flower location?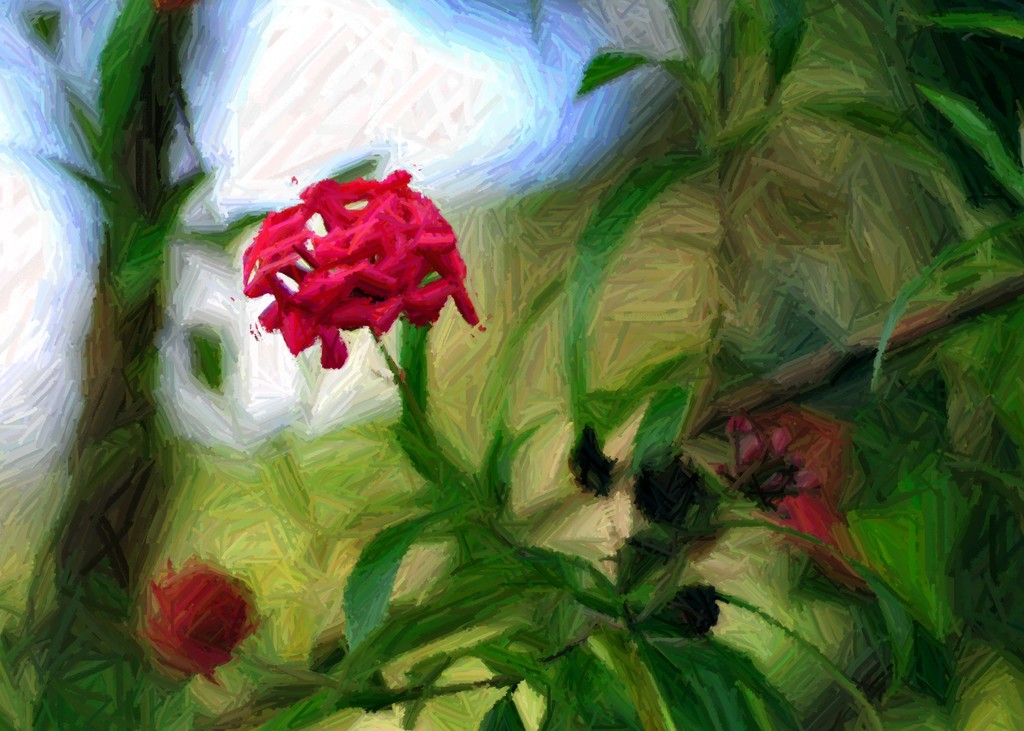
(735, 421, 850, 550)
